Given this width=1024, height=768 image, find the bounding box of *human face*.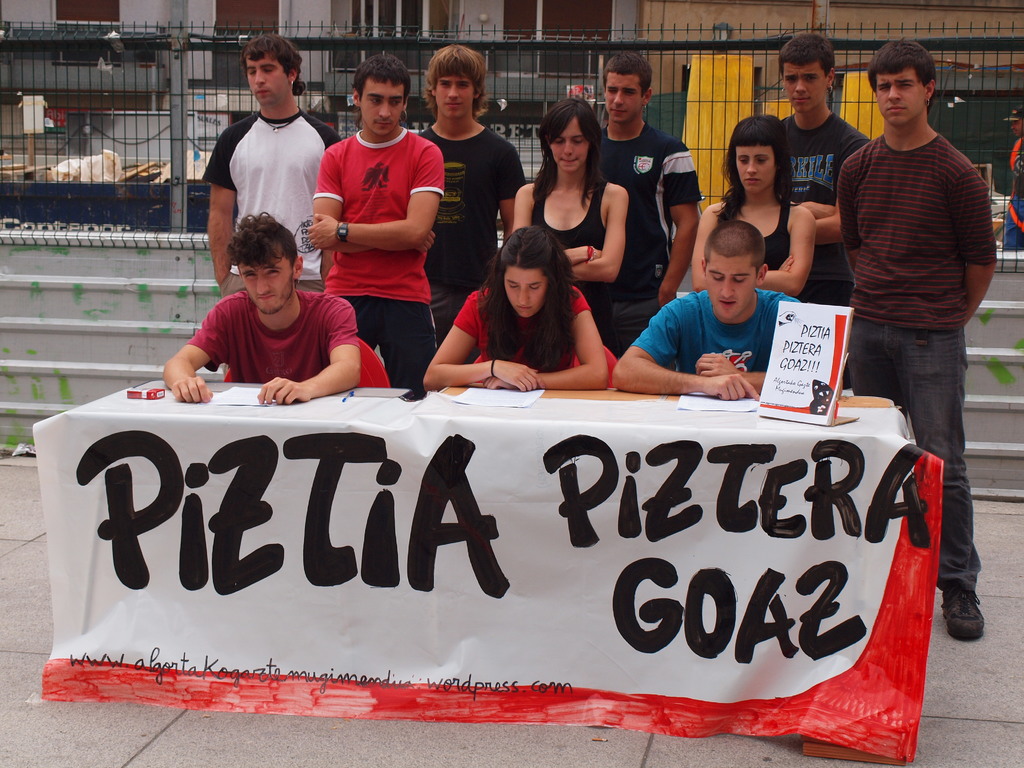
708/252/757/322.
